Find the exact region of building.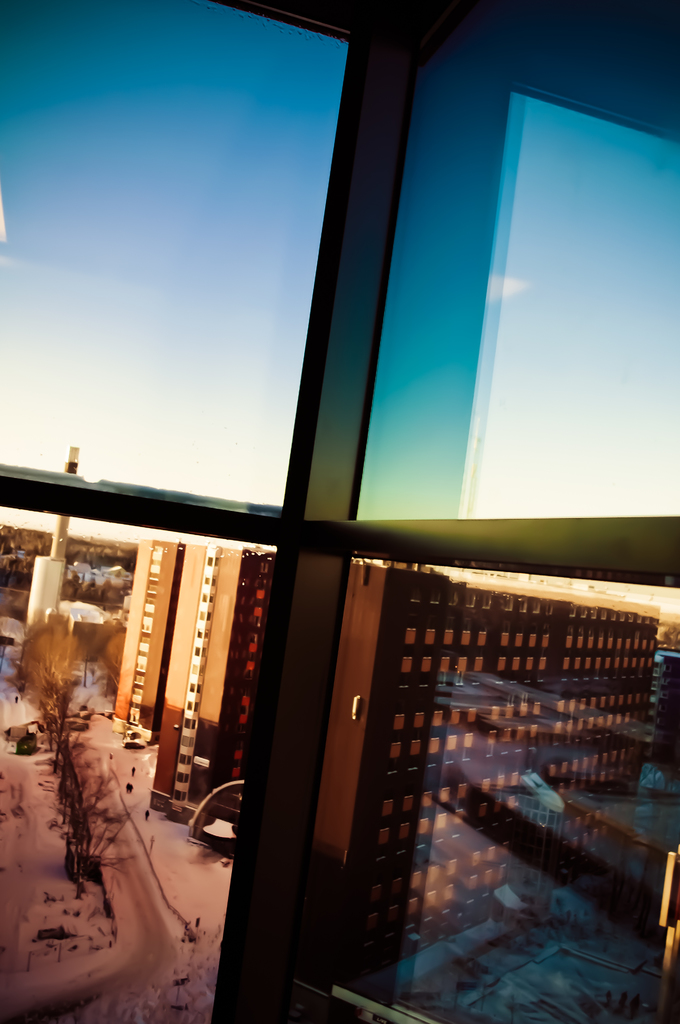
Exact region: (x1=107, y1=536, x2=653, y2=1002).
